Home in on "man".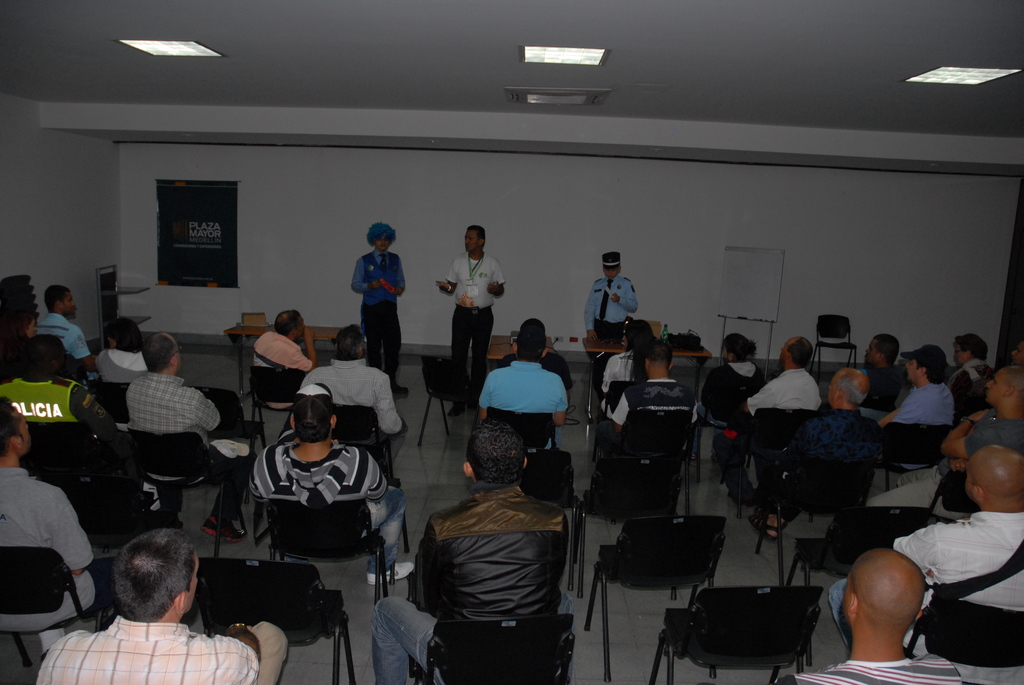
Homed in at rect(39, 285, 100, 393).
